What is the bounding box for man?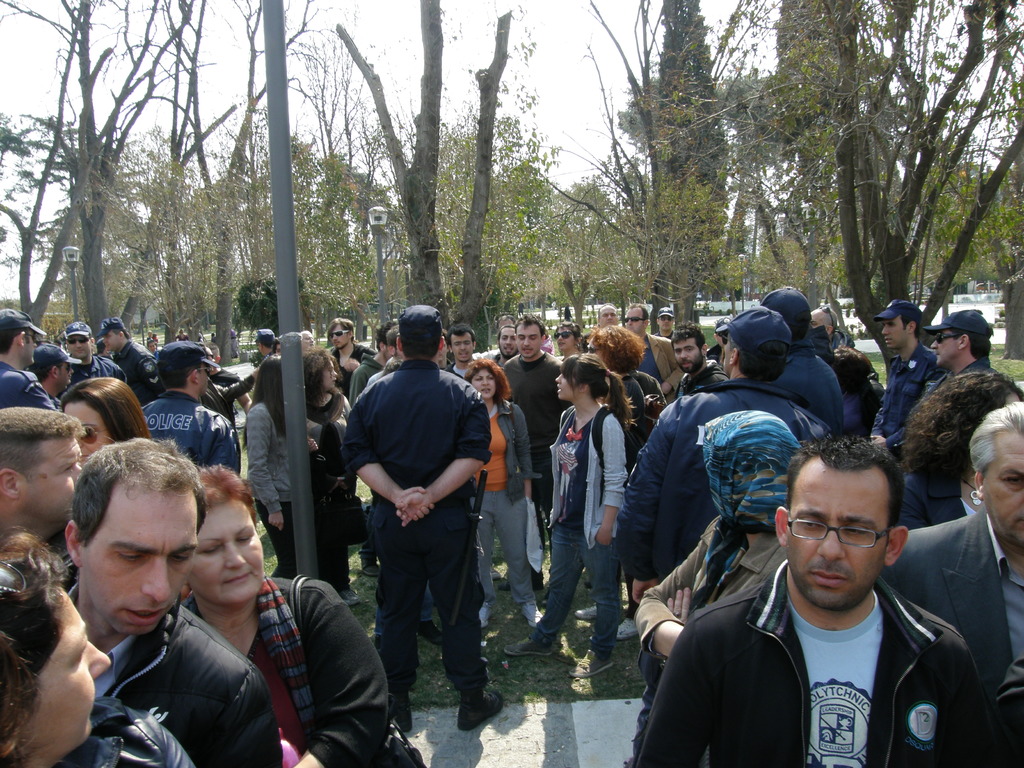
892:296:1007:480.
